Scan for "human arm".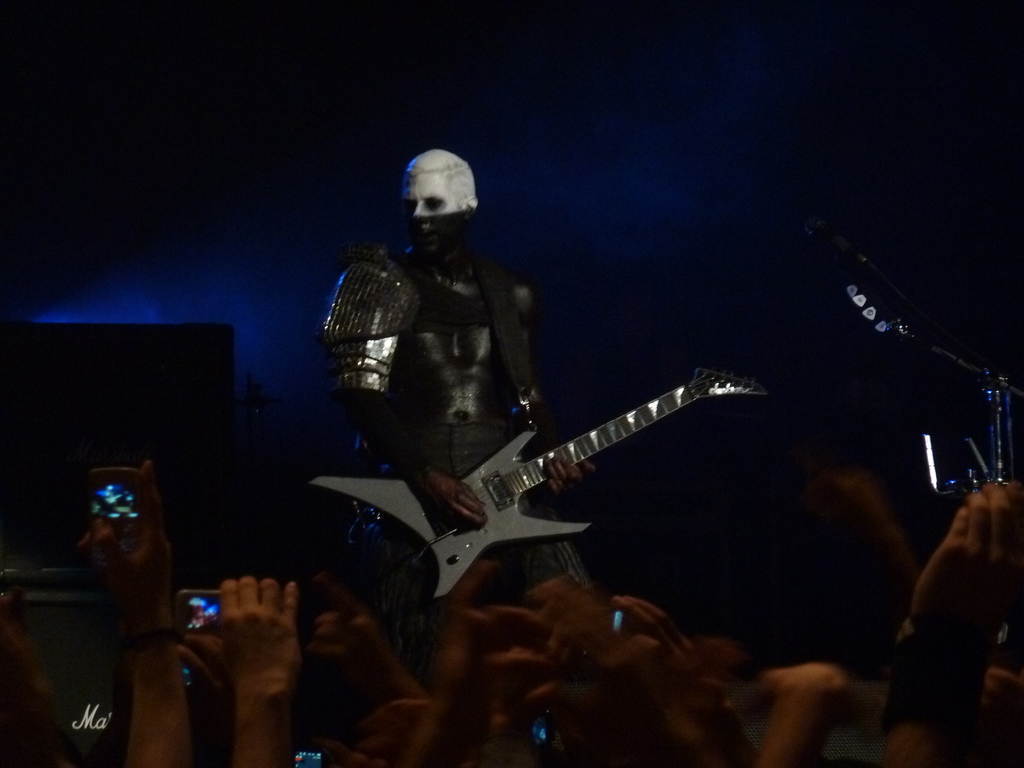
Scan result: BBox(326, 266, 485, 529).
